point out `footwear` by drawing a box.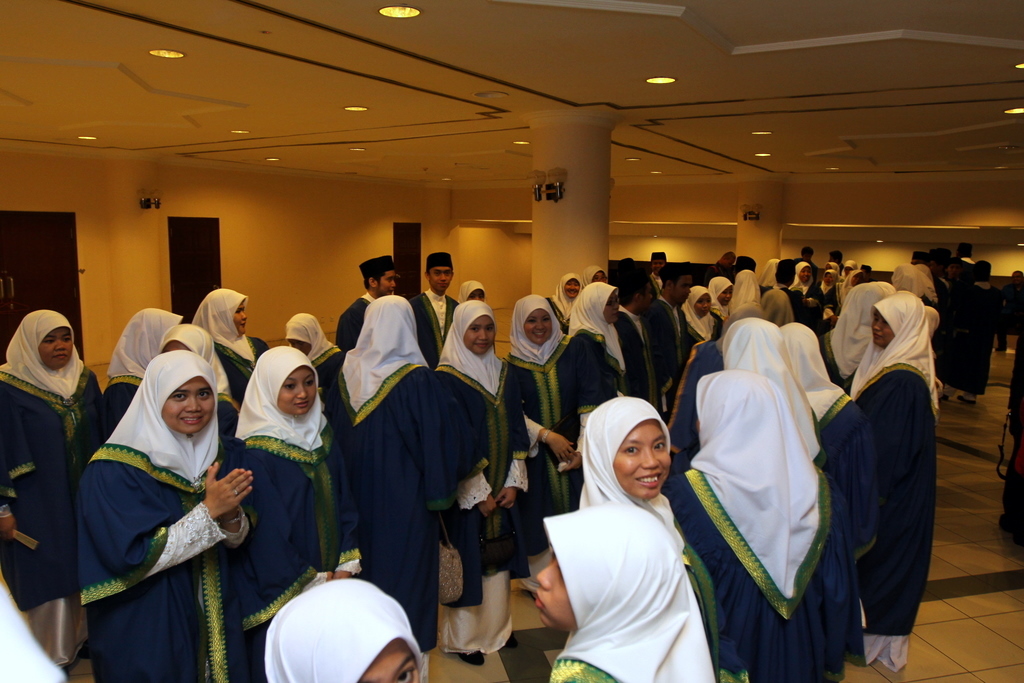
459:649:486:667.
